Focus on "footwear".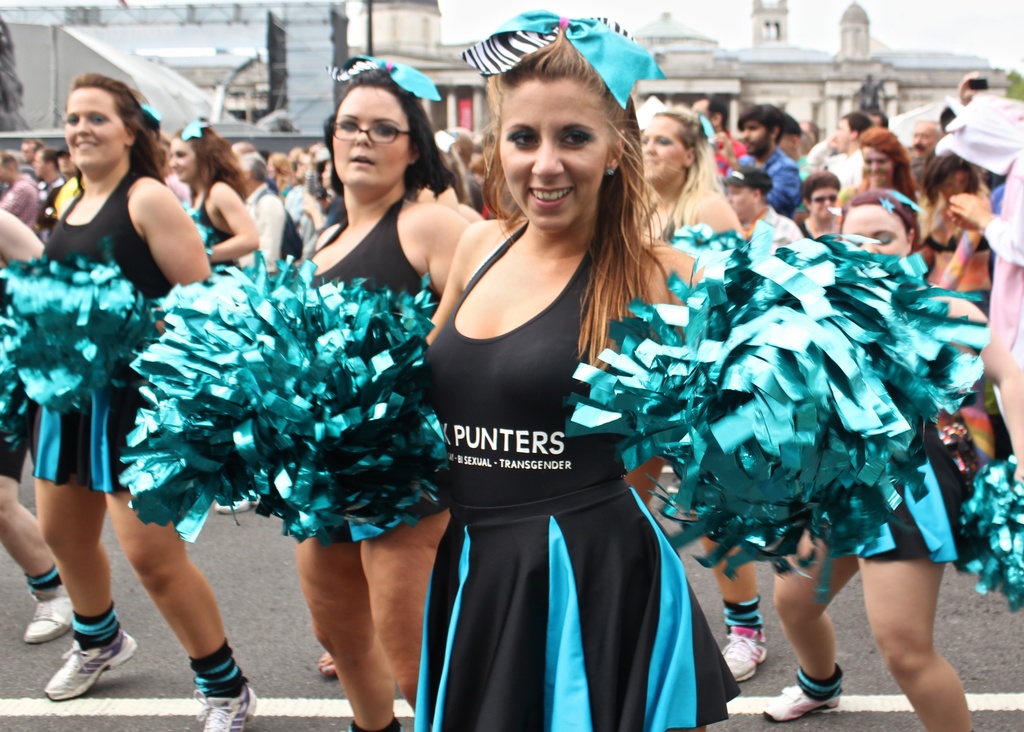
Focused at bbox=(30, 627, 122, 704).
